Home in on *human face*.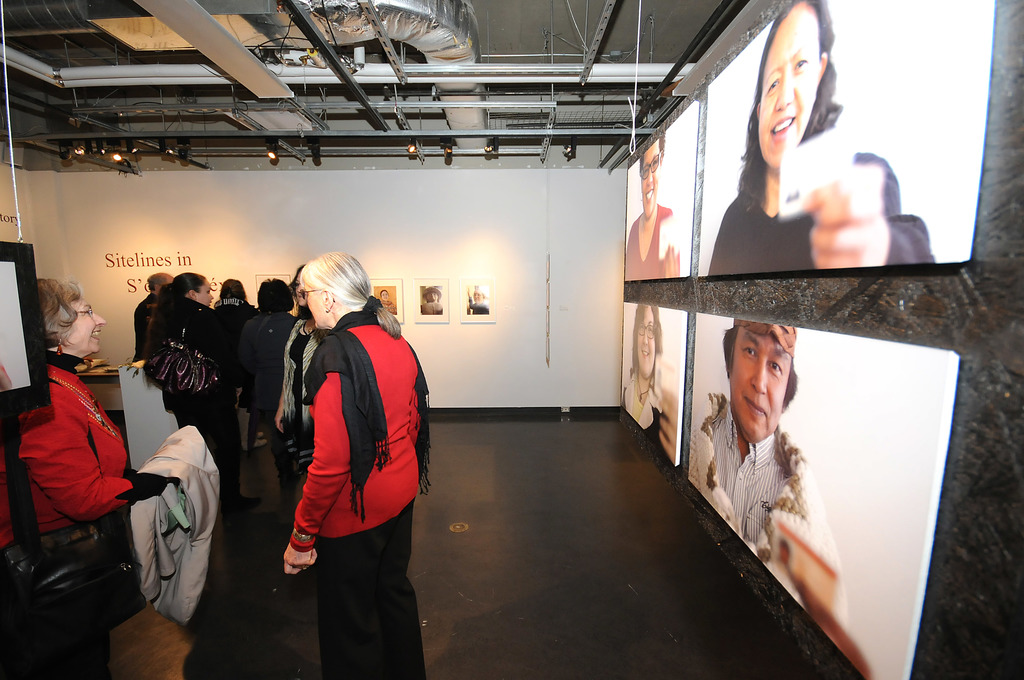
Homed in at 755,0,819,170.
